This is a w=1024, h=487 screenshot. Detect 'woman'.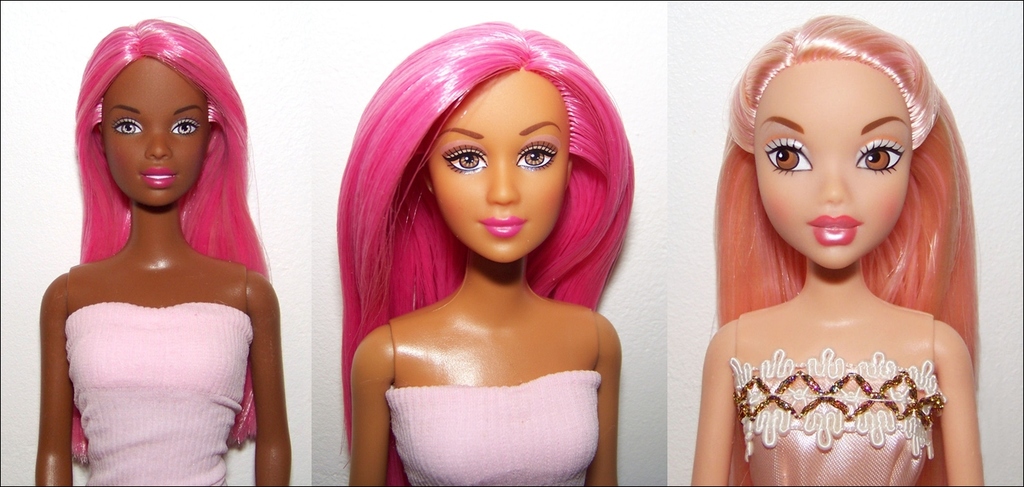
bbox=(39, 11, 289, 476).
